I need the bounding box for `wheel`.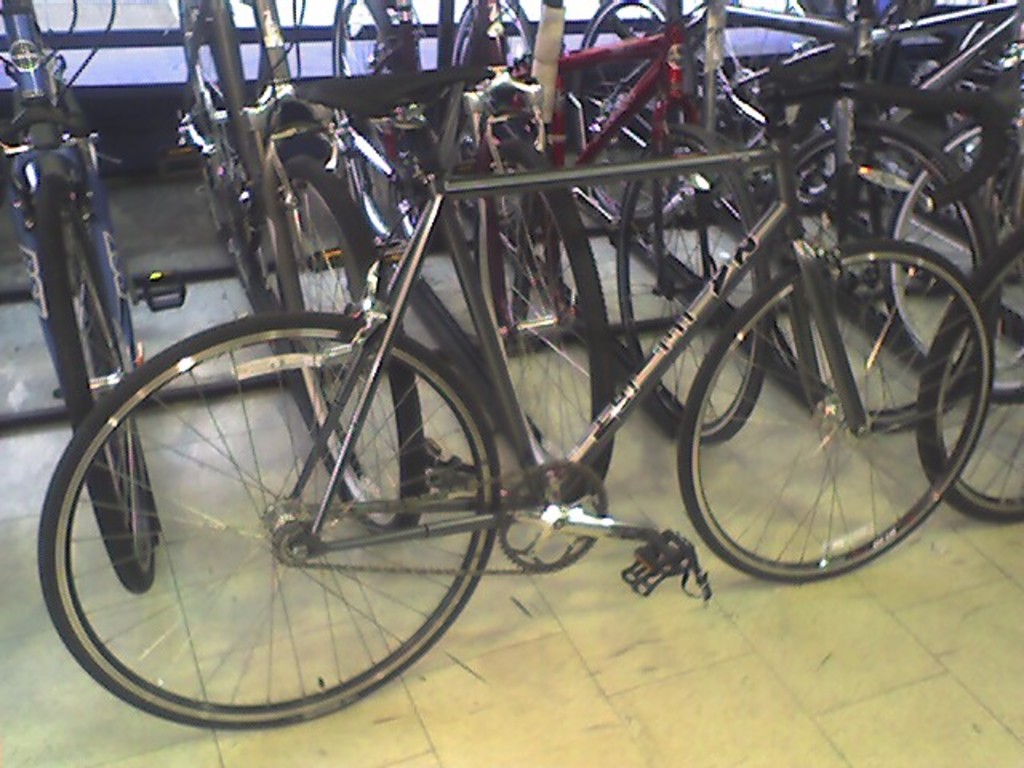
Here it is: locate(910, 234, 1022, 525).
